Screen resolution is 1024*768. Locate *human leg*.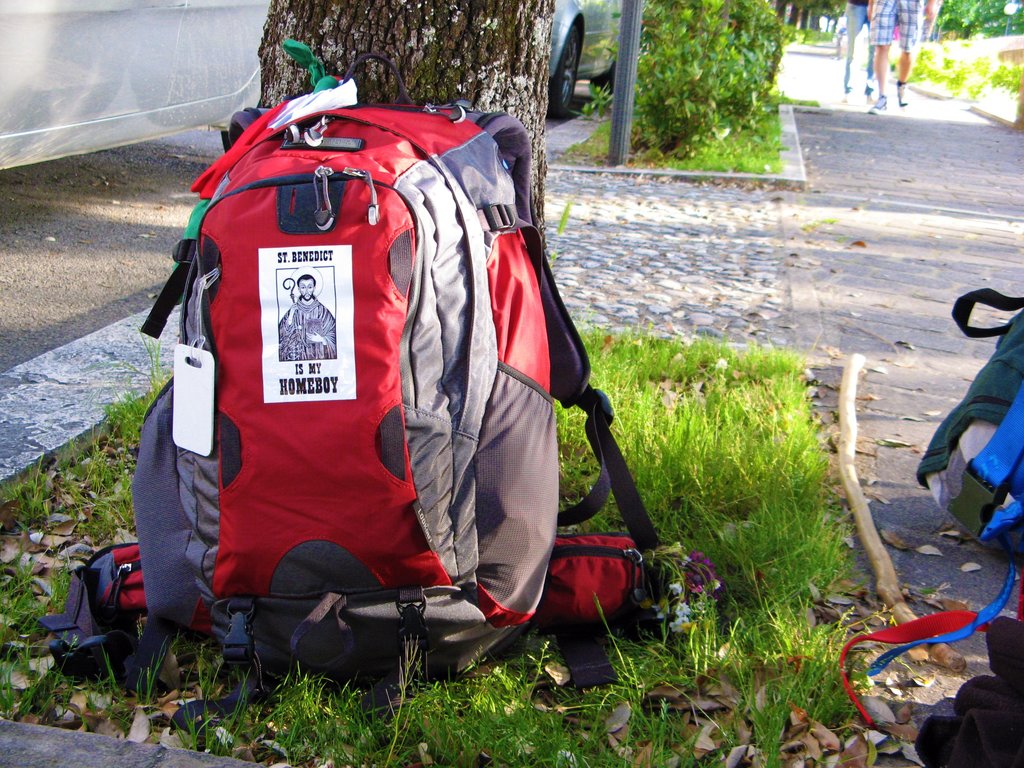
(left=864, top=0, right=881, bottom=101).
